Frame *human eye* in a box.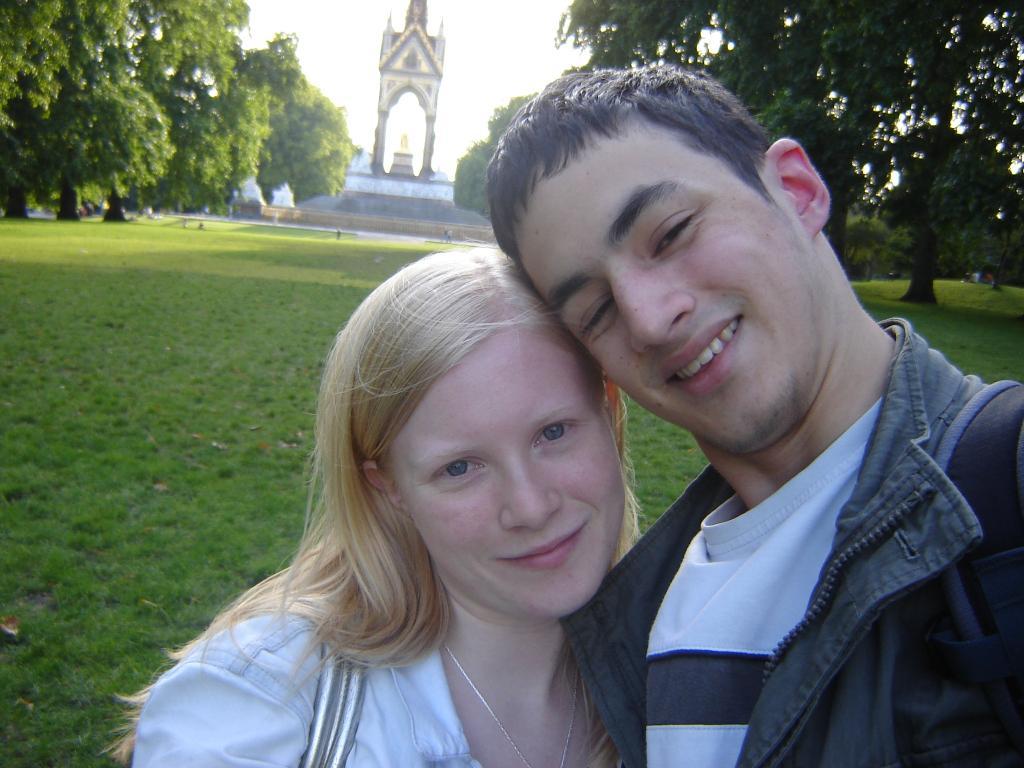
524 417 590 453.
